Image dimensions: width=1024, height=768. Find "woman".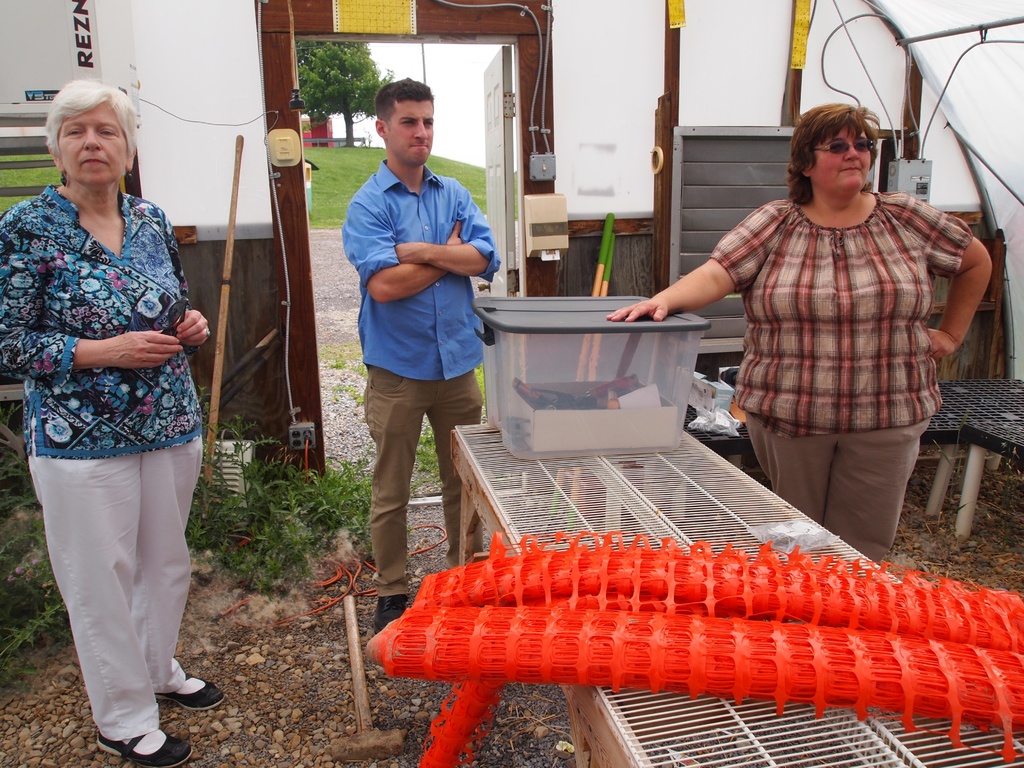
pyautogui.locateOnScreen(11, 60, 220, 714).
